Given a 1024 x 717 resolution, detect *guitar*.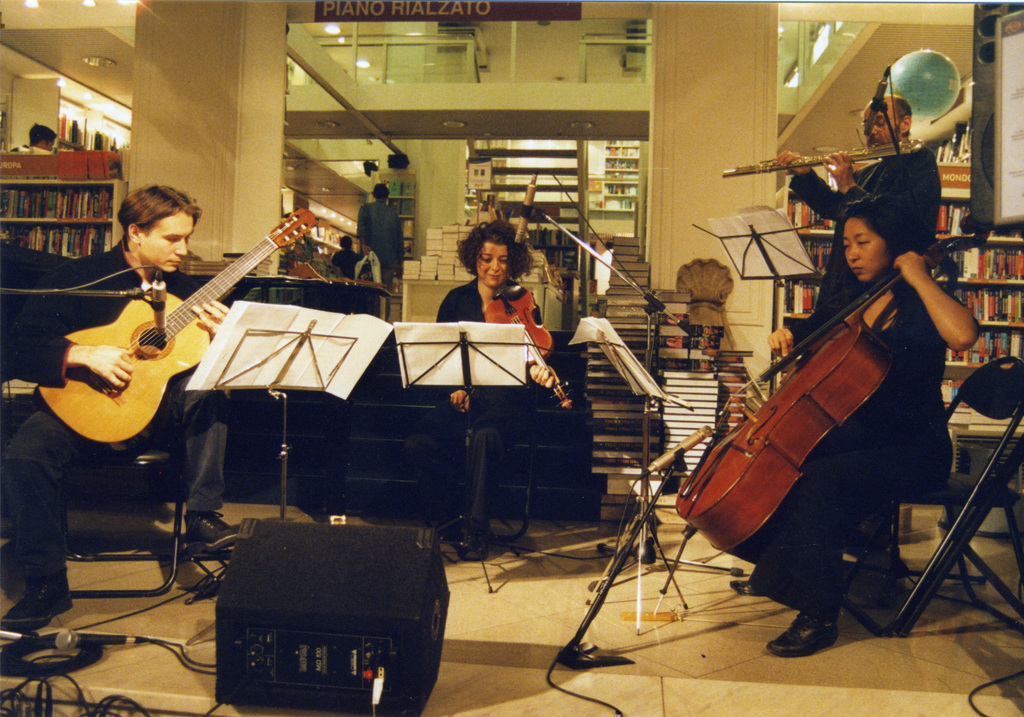
31/206/313/454.
